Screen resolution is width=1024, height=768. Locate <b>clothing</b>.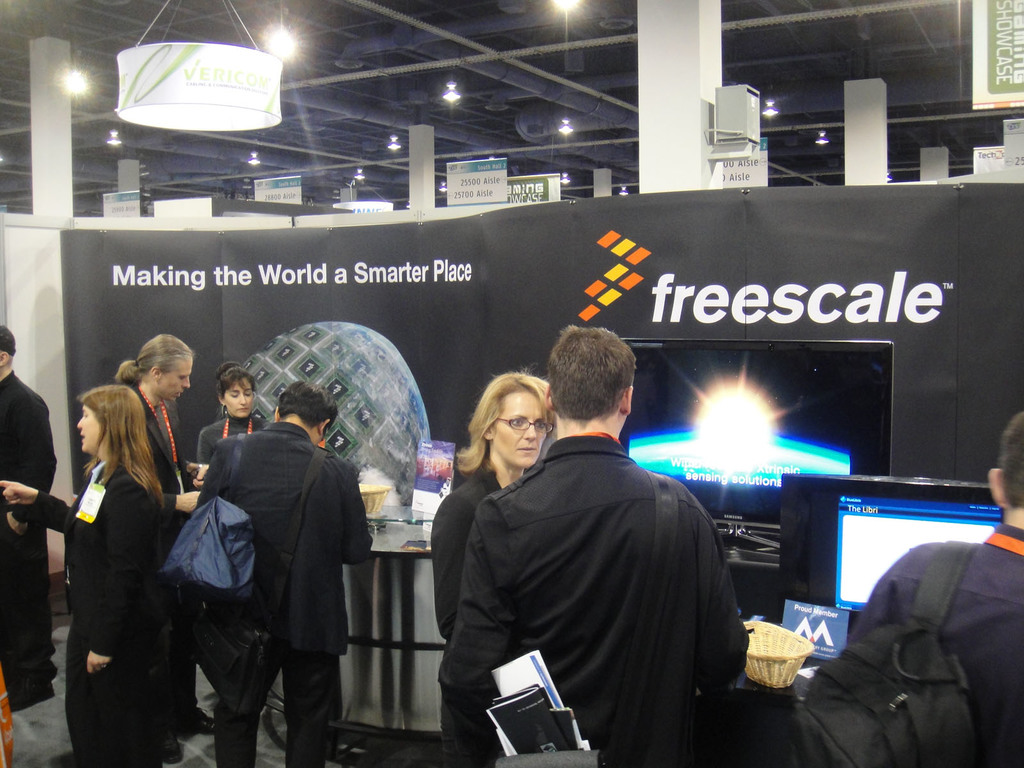
locate(458, 386, 790, 760).
